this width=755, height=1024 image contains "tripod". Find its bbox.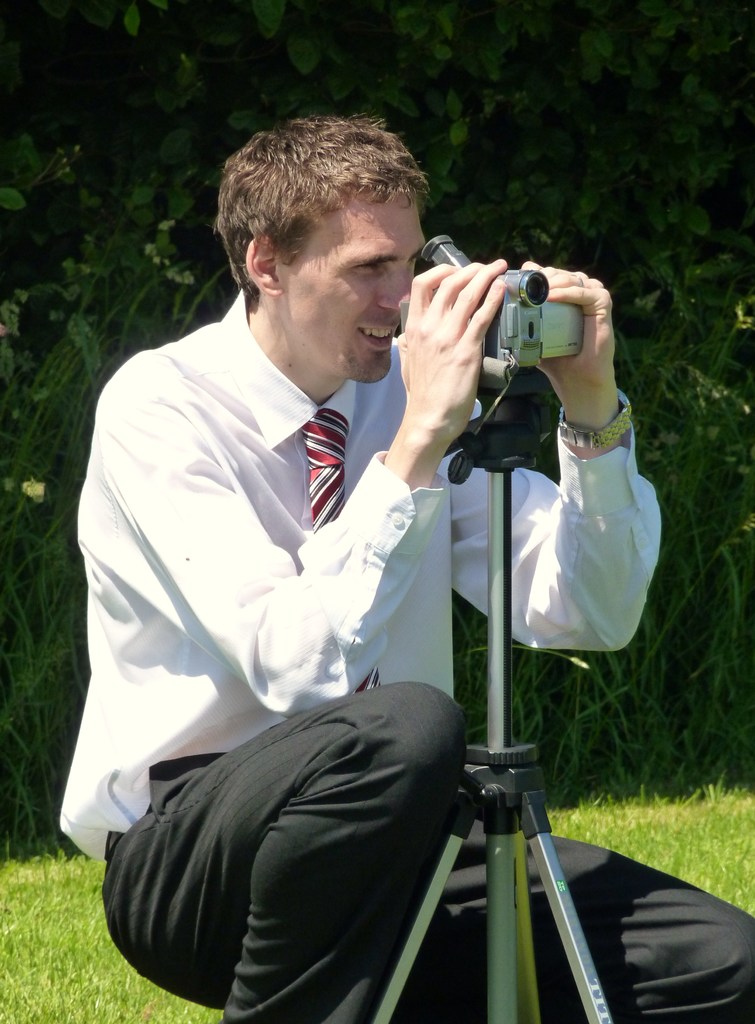
[358,399,676,1023].
